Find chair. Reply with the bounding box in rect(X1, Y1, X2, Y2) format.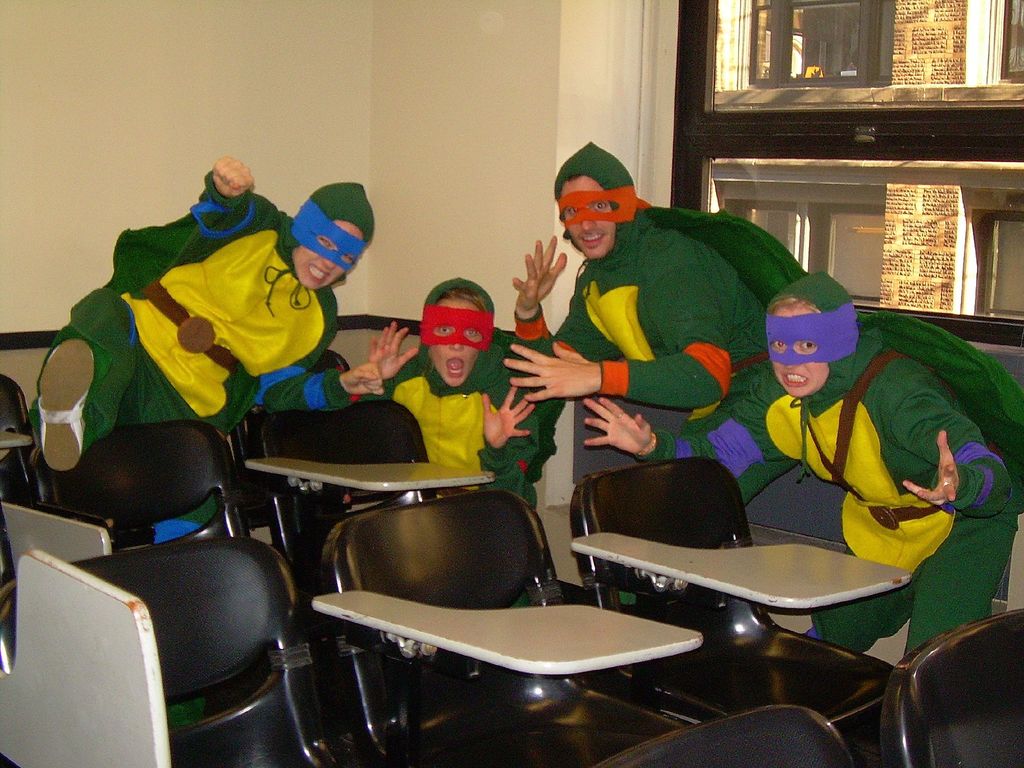
rect(591, 703, 858, 767).
